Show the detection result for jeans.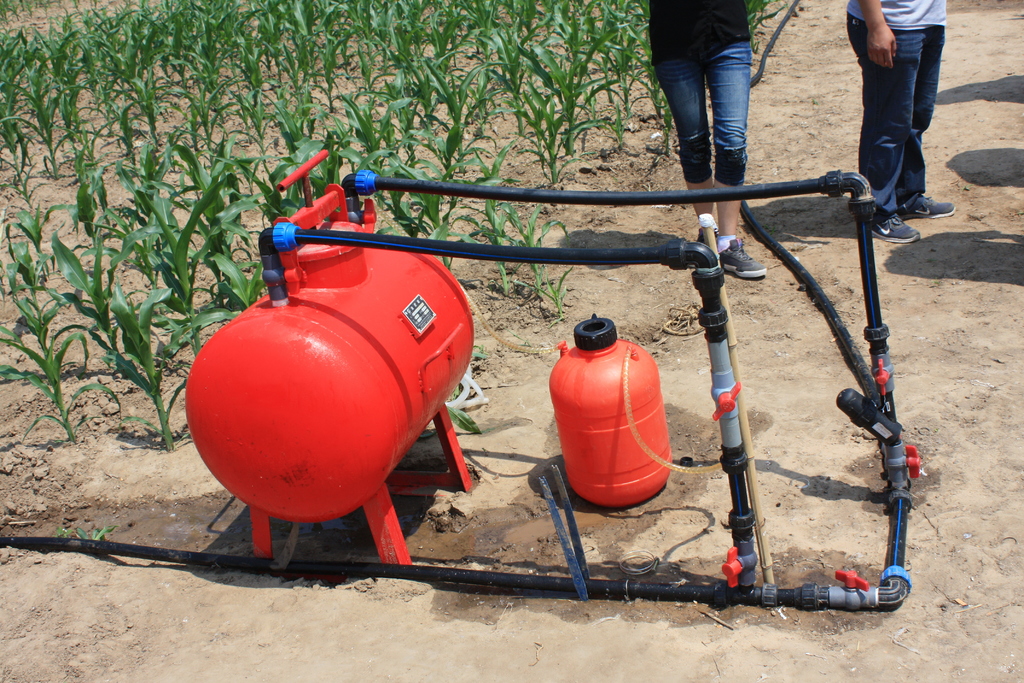
[855, 35, 954, 217].
